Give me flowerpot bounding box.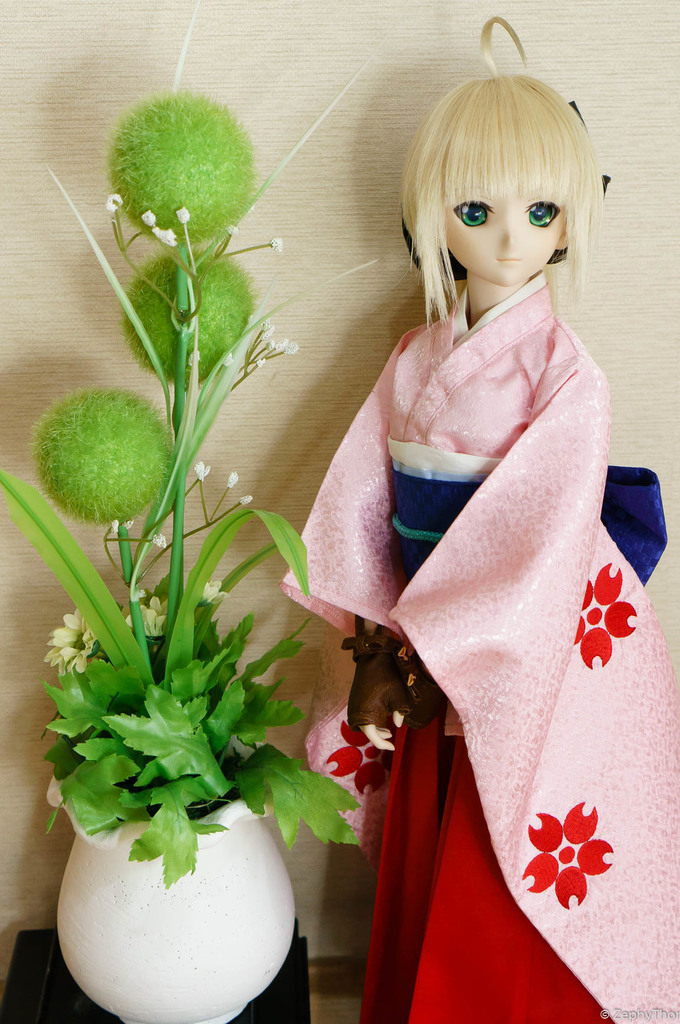
pyautogui.locateOnScreen(54, 796, 299, 1023).
